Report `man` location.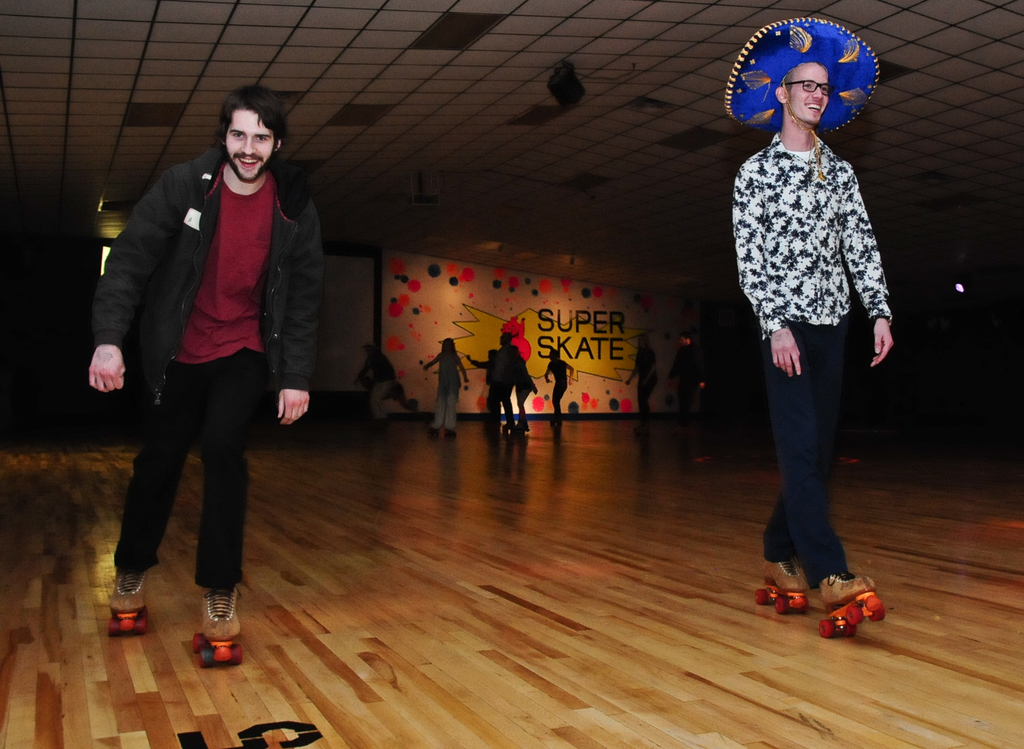
Report: (729, 59, 893, 638).
